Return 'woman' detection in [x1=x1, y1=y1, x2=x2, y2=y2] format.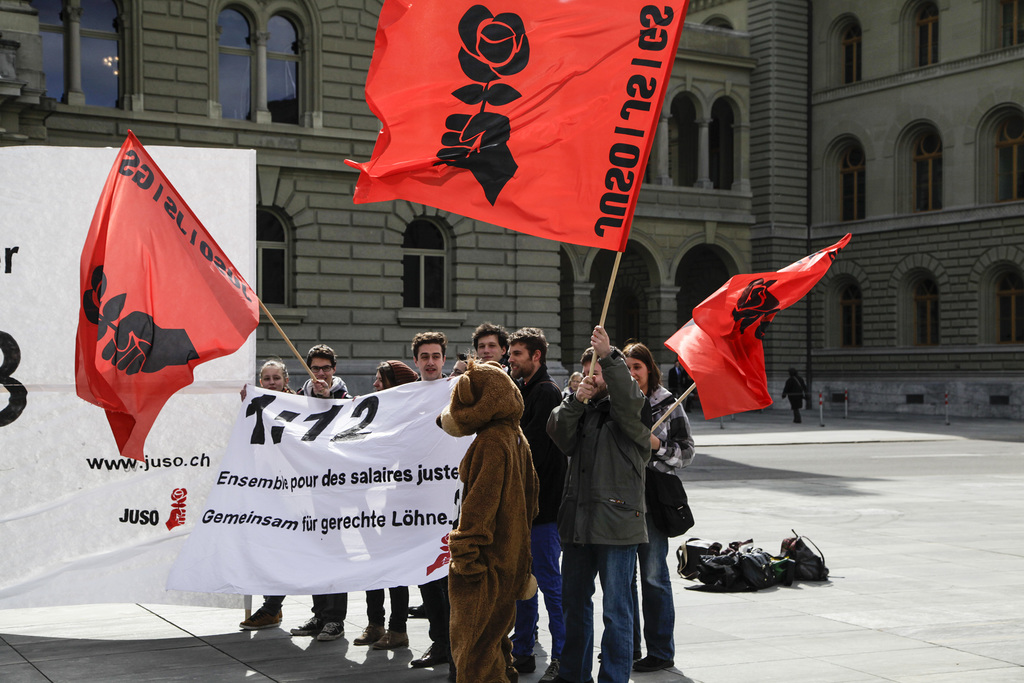
[x1=236, y1=357, x2=301, y2=638].
